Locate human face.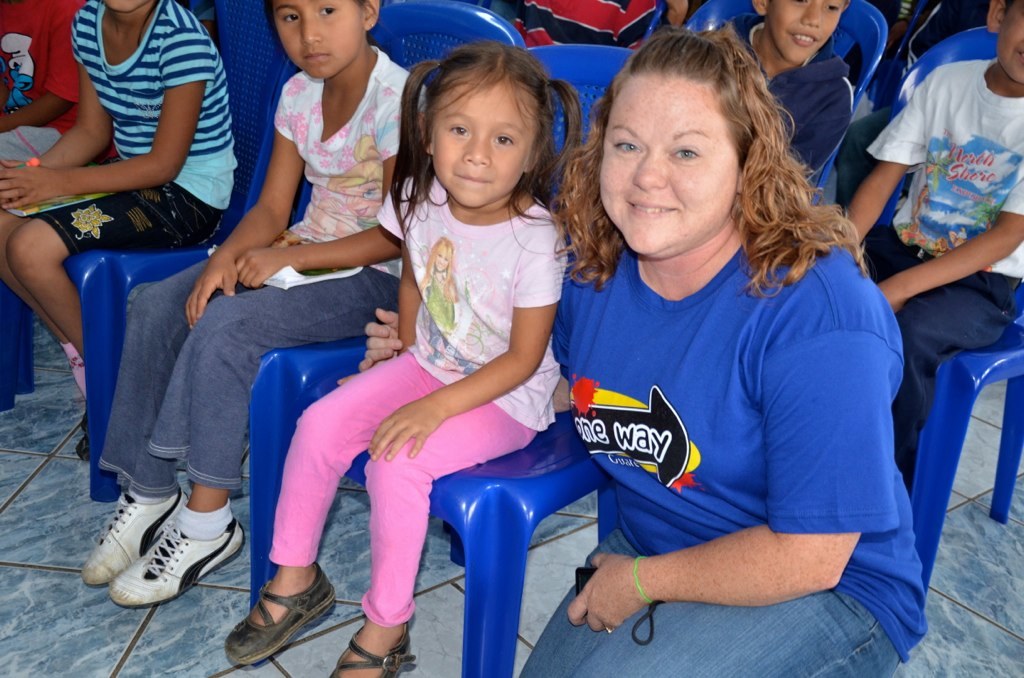
Bounding box: detection(997, 0, 1023, 83).
